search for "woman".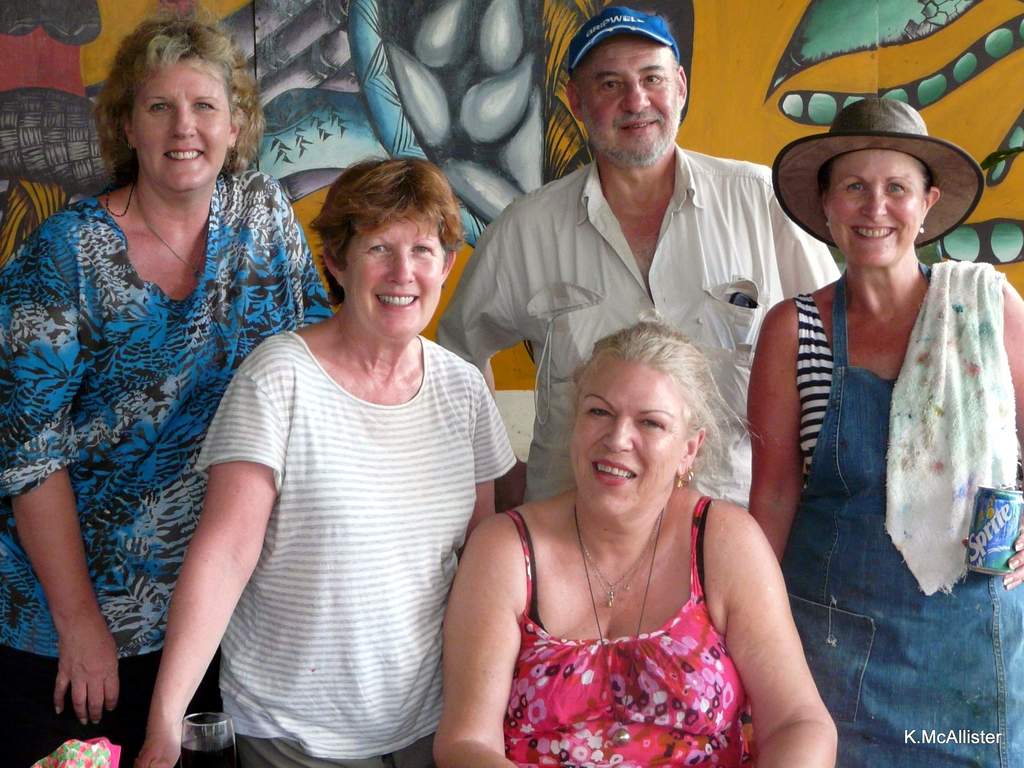
Found at 137, 156, 518, 767.
